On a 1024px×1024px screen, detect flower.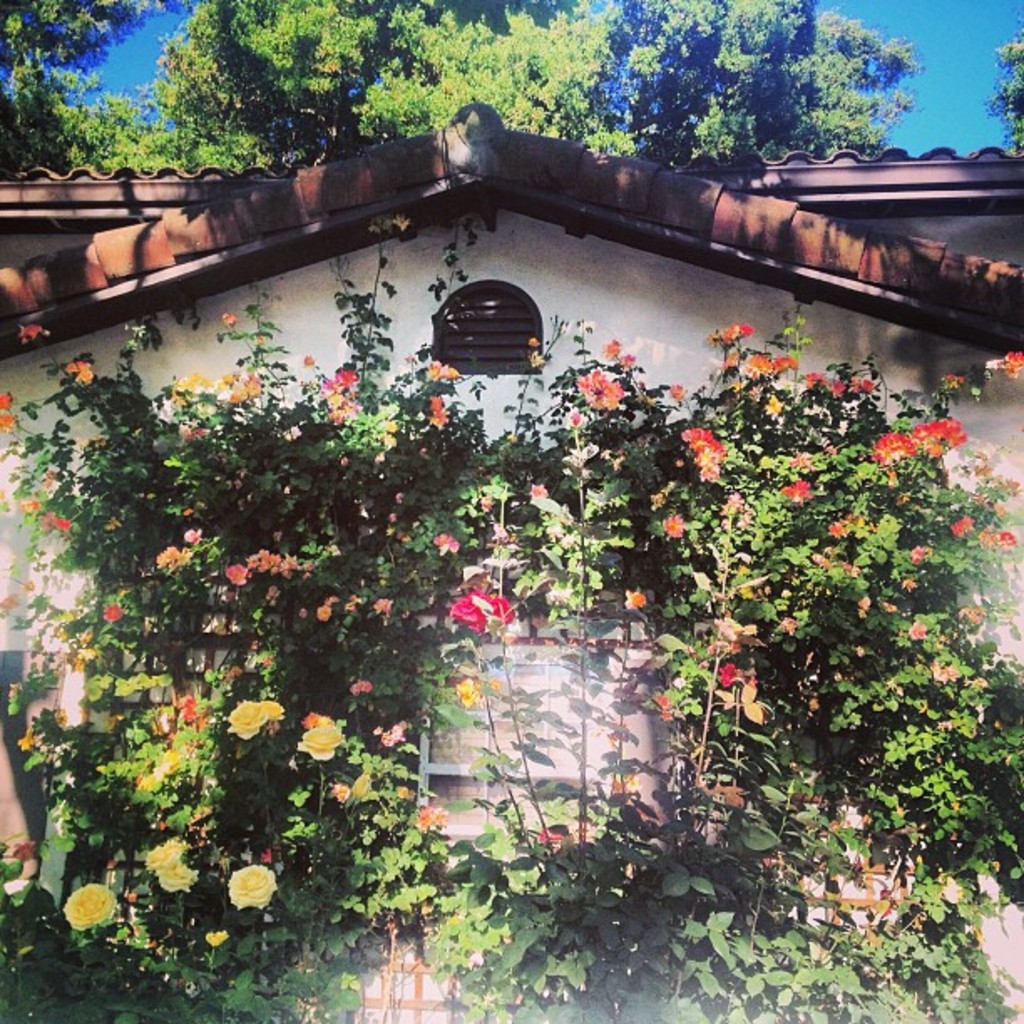
BBox(15, 320, 50, 346).
